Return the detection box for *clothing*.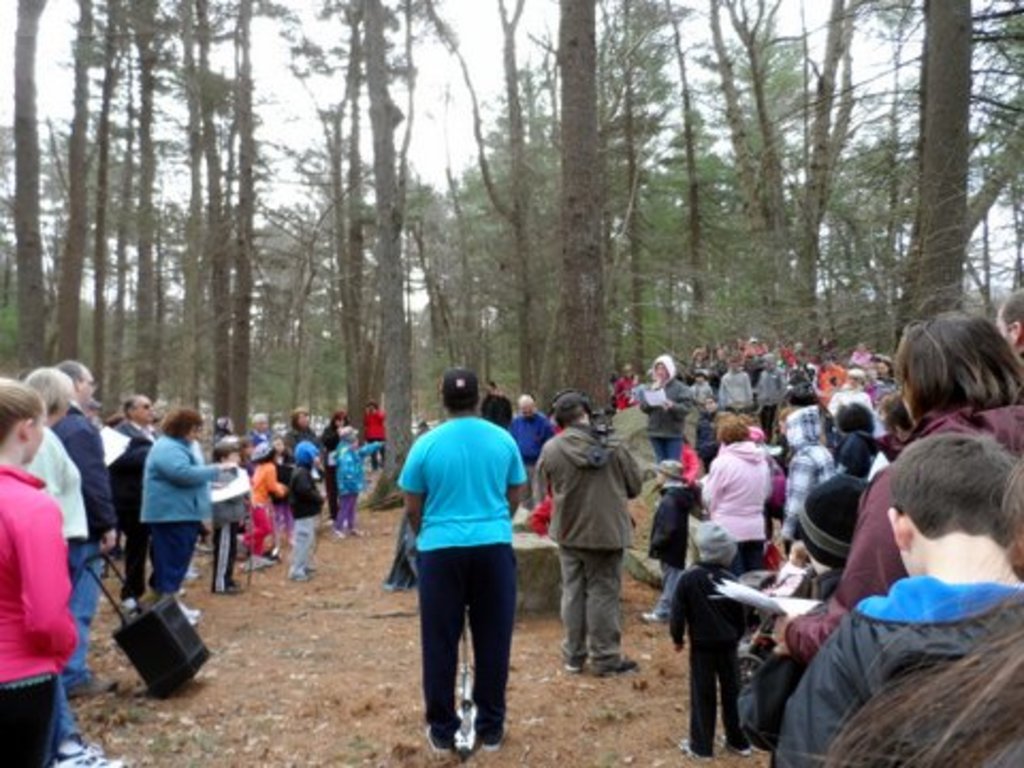
{"left": 405, "top": 405, "right": 523, "bottom": 747}.
